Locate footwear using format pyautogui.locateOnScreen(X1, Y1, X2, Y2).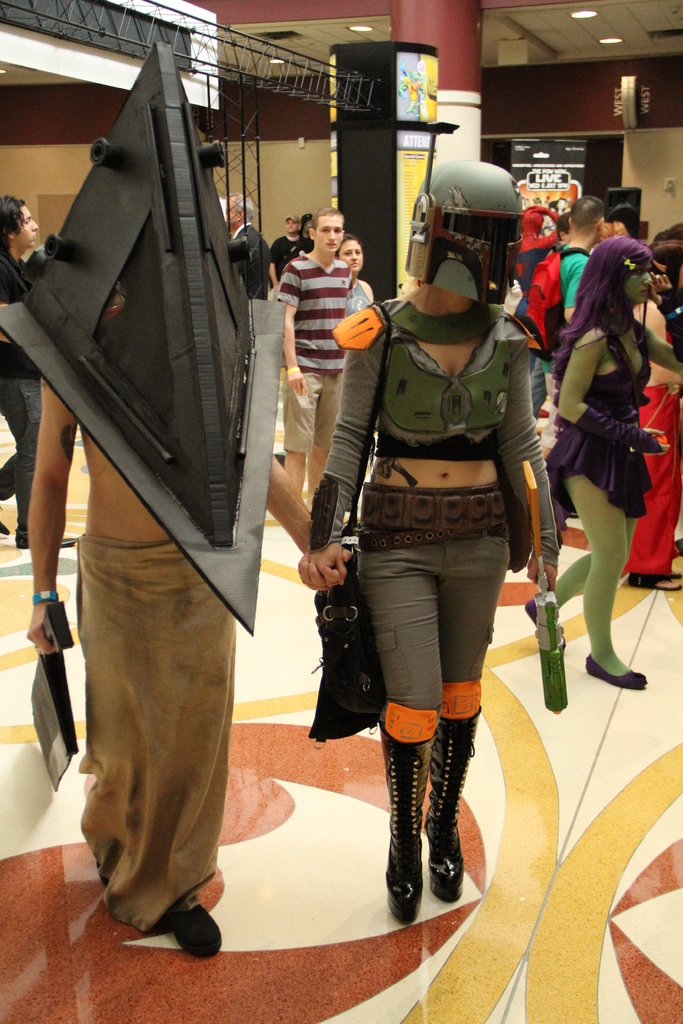
pyautogui.locateOnScreen(521, 586, 557, 638).
